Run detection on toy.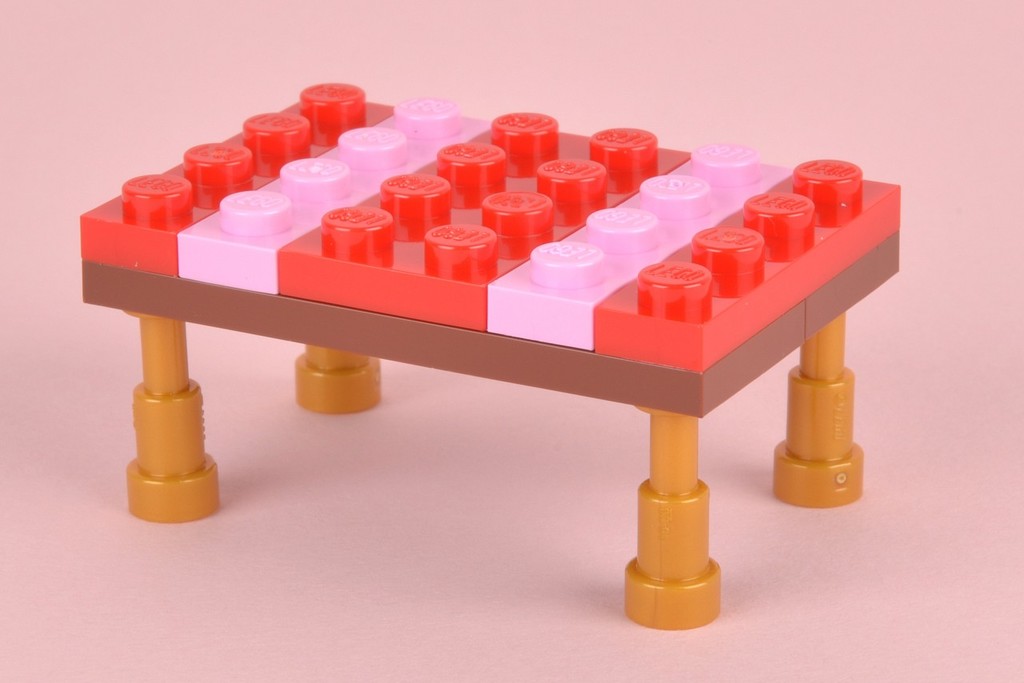
Result: {"left": 78, "top": 79, "right": 904, "bottom": 633}.
